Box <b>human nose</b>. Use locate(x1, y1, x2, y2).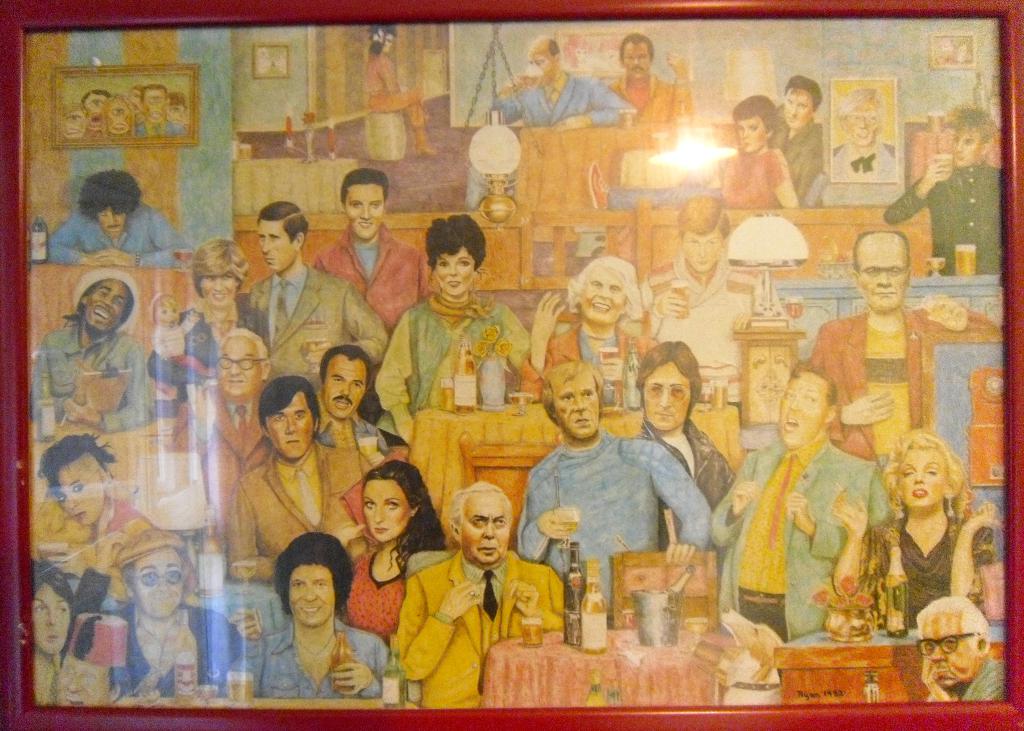
locate(343, 381, 349, 397).
